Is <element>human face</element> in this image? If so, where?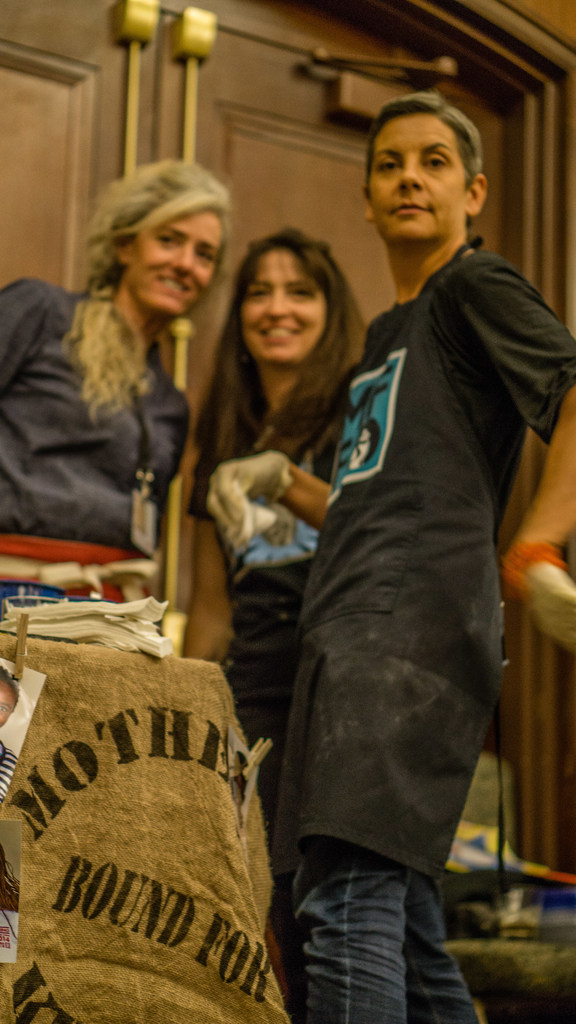
Yes, at (237, 249, 330, 364).
